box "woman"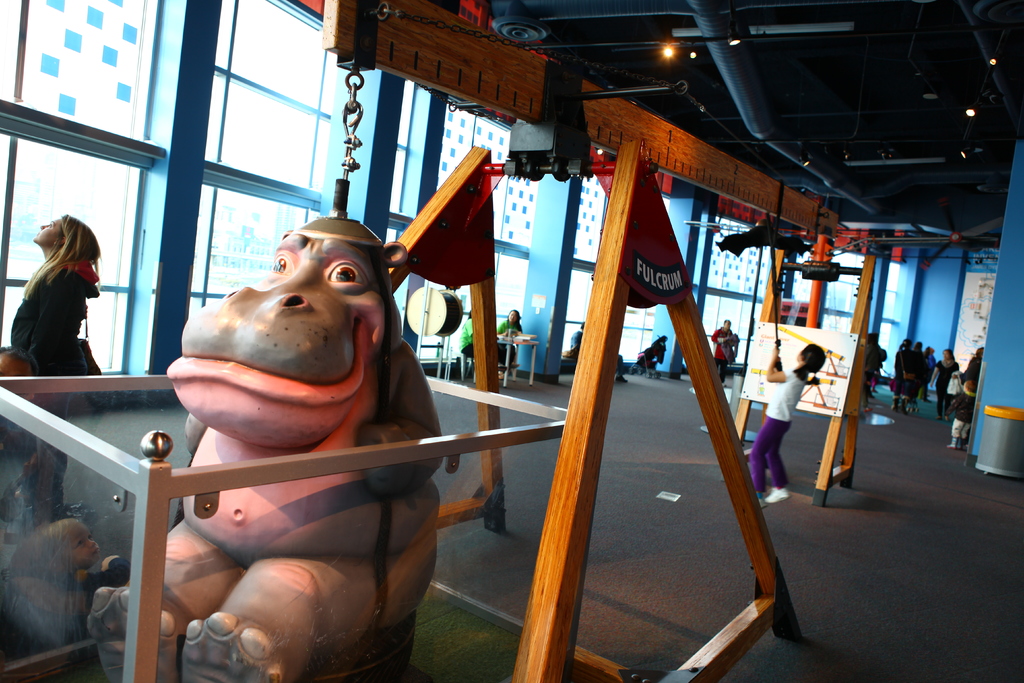
box(911, 343, 928, 409)
